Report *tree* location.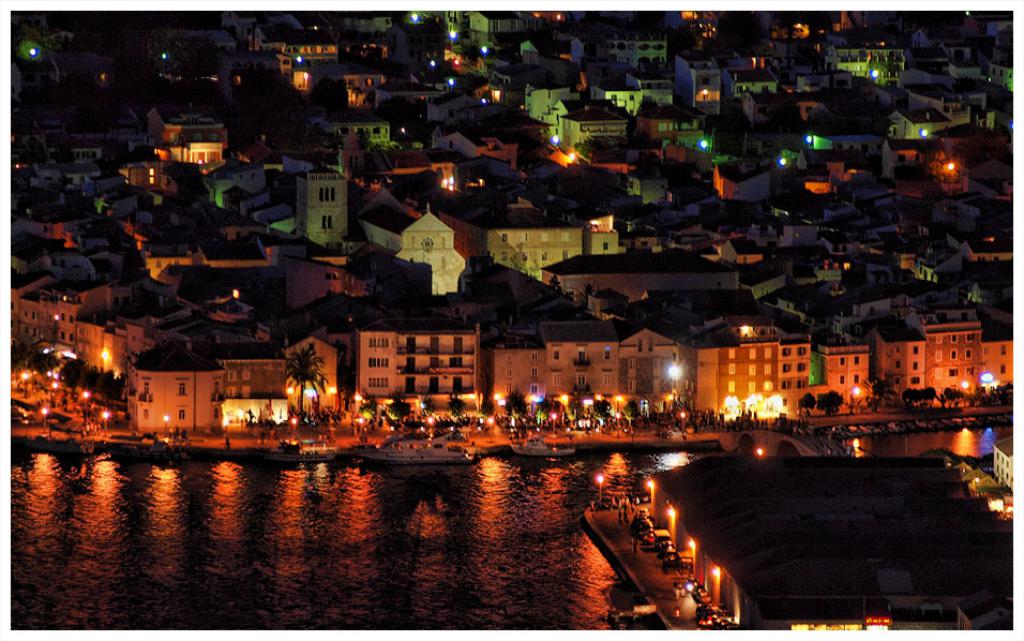
Report: left=897, top=386, right=927, bottom=407.
